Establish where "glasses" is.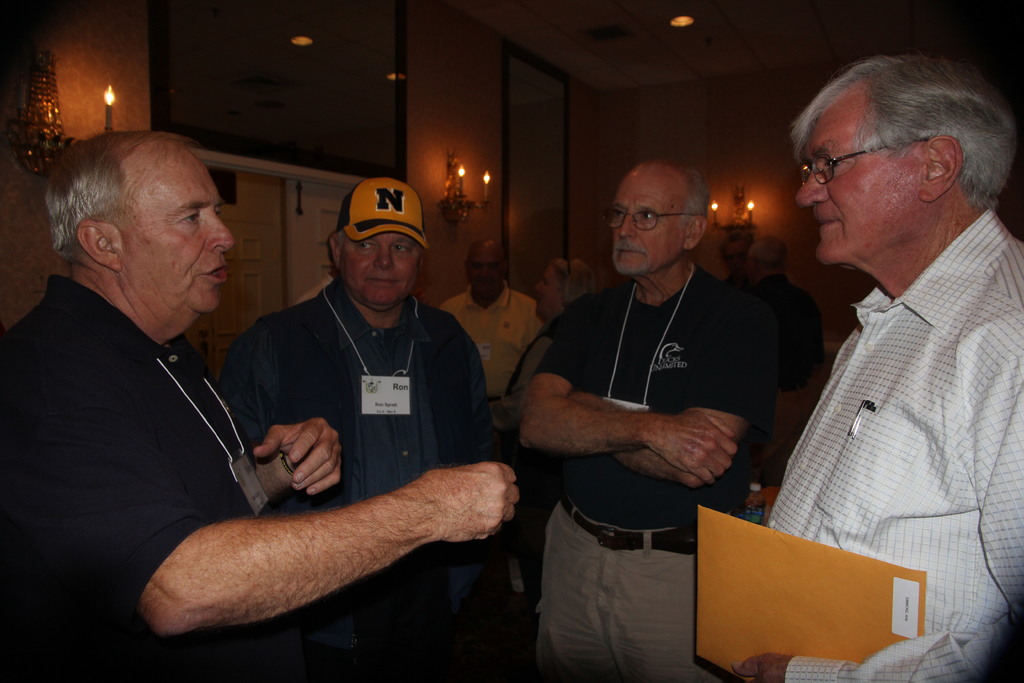
Established at l=802, t=136, r=919, b=190.
